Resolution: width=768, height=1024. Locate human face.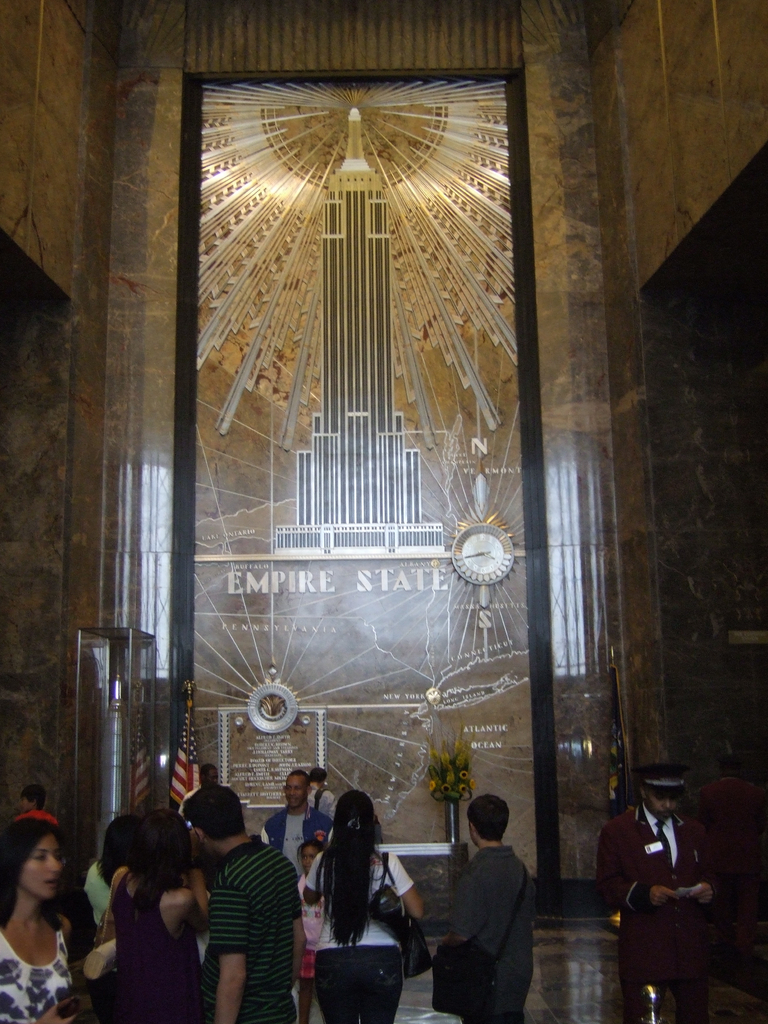
284 772 302 805.
